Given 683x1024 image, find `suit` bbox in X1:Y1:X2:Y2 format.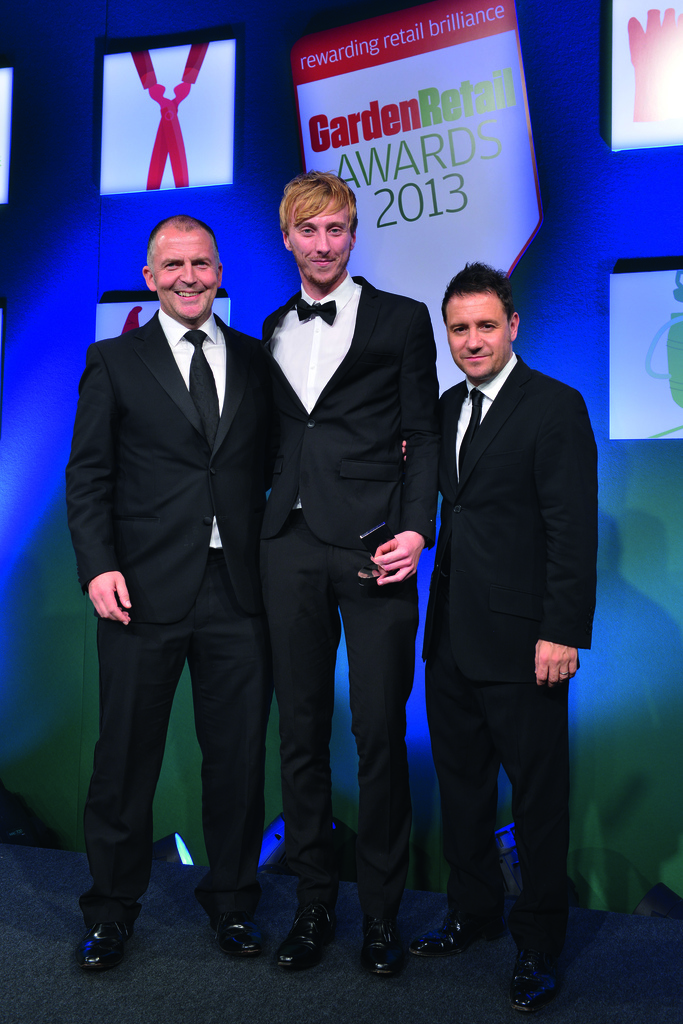
258:267:439:839.
